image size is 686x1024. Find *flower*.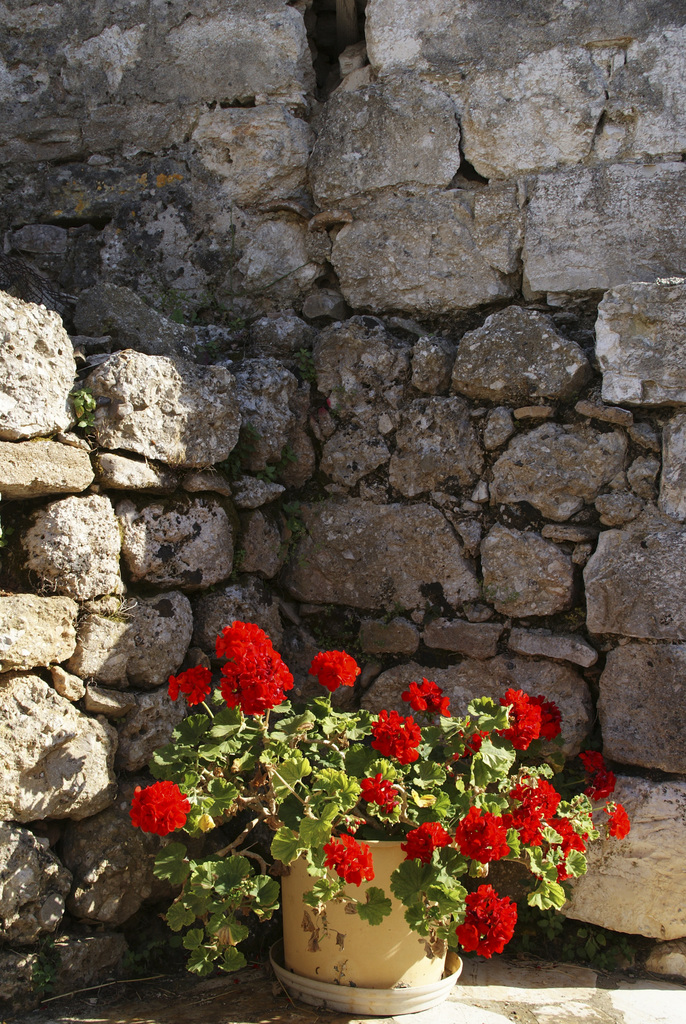
544 817 585 860.
